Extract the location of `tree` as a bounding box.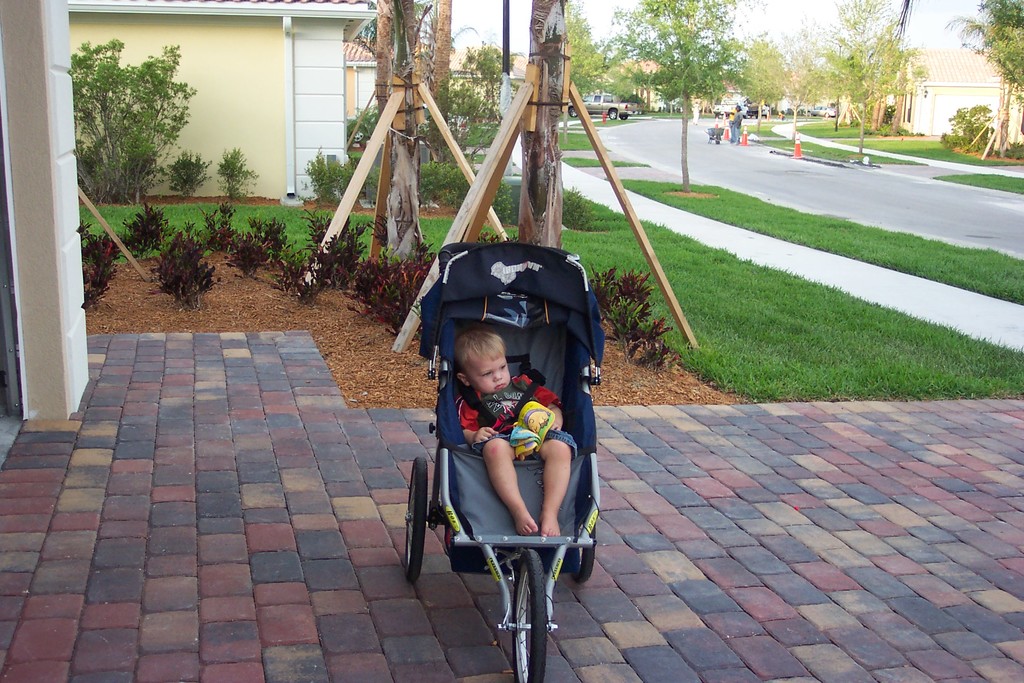
x1=785 y1=37 x2=824 y2=117.
